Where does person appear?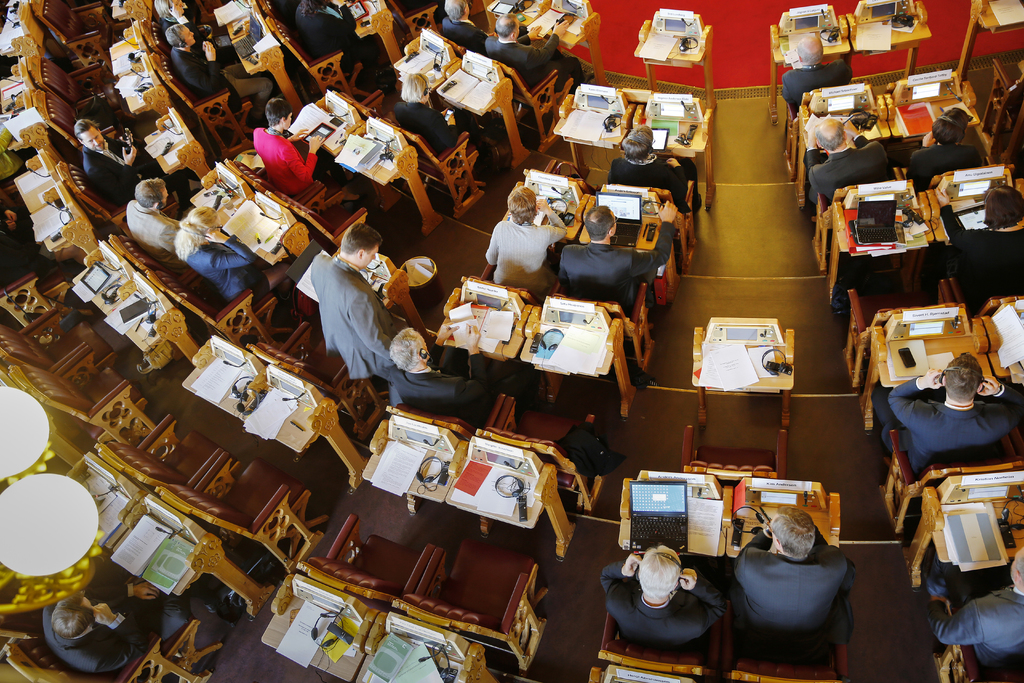
Appears at 381,325,490,424.
